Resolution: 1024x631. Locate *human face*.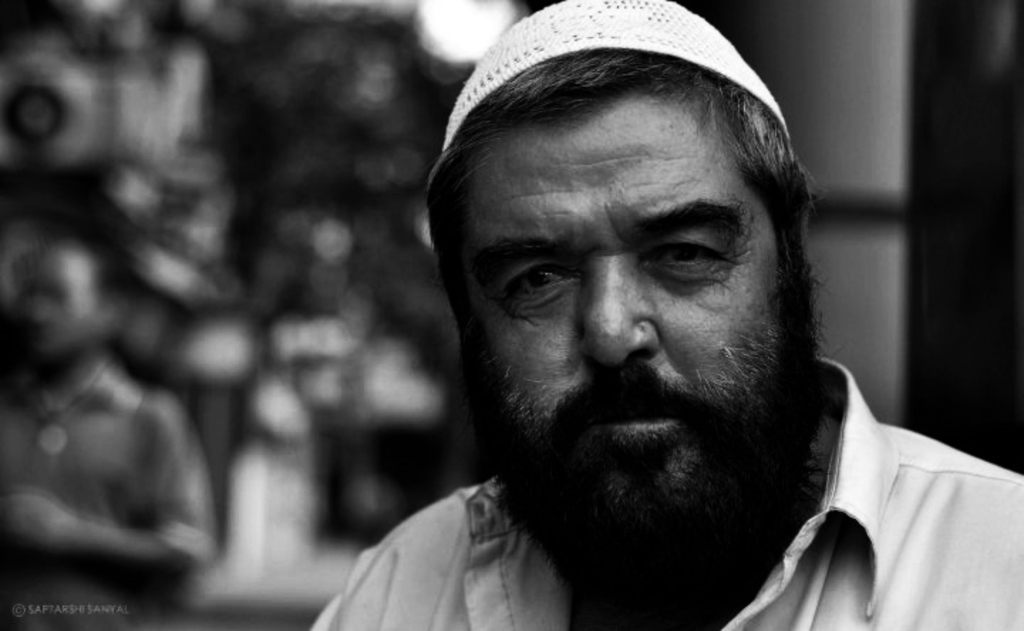
(458,122,777,516).
